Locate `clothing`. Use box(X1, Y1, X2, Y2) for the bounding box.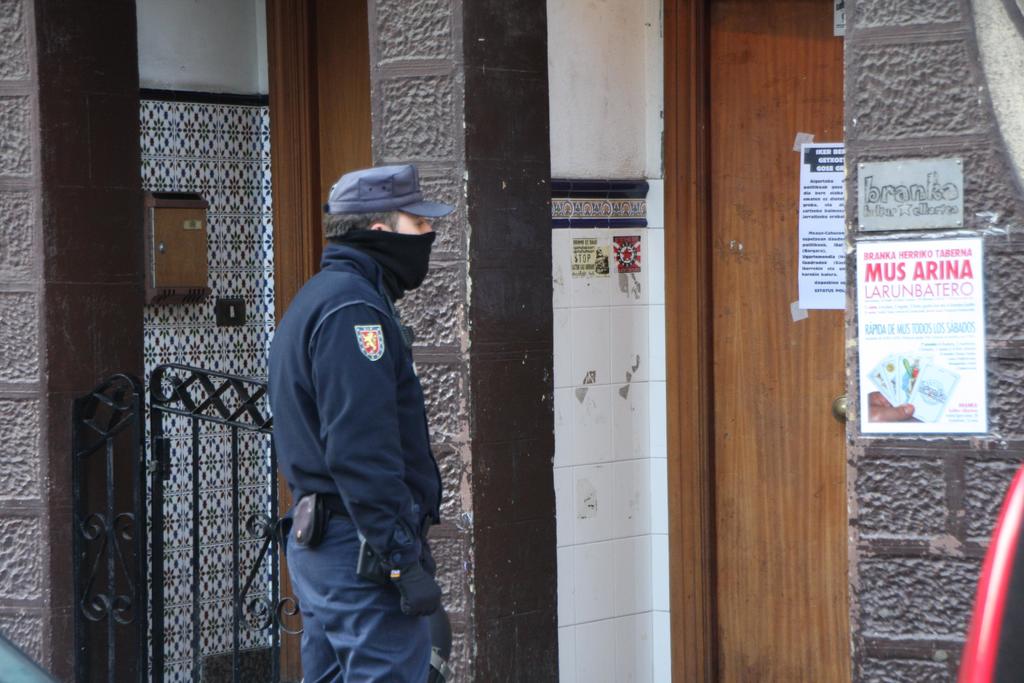
box(250, 171, 449, 658).
